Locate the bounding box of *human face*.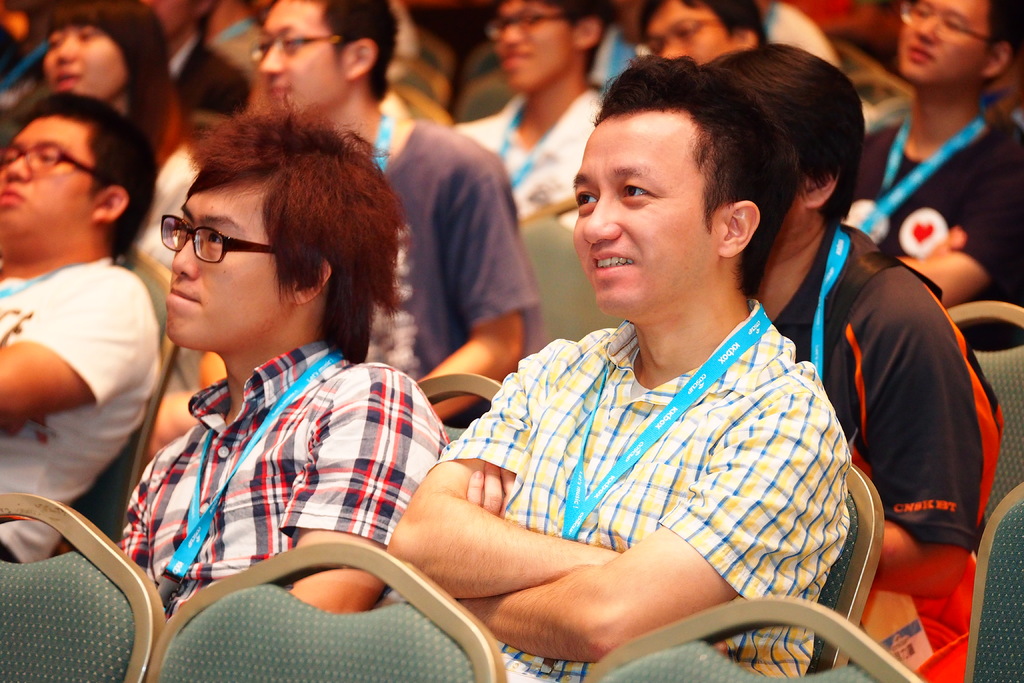
Bounding box: rect(0, 113, 95, 251).
